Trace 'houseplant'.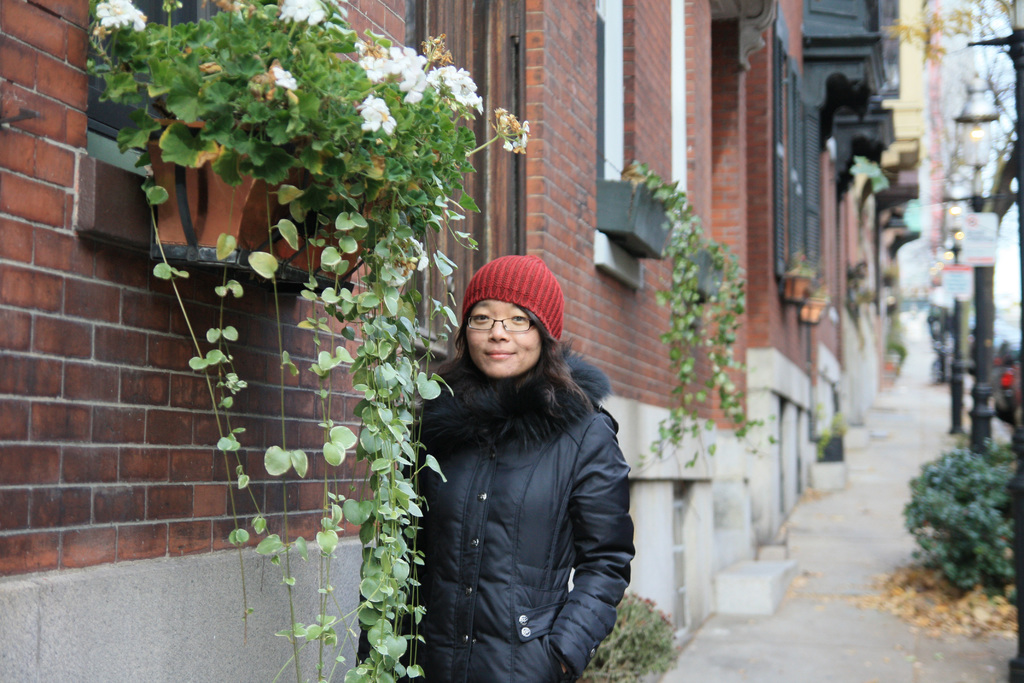
Traced to {"left": 589, "top": 157, "right": 785, "bottom": 475}.
